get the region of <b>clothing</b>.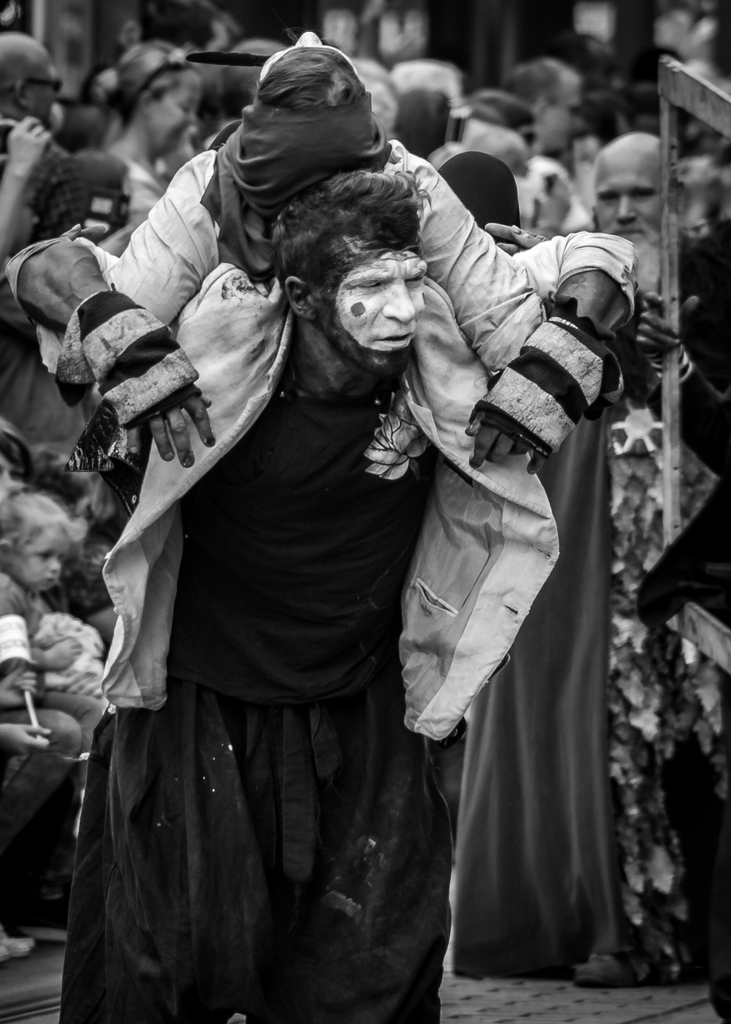
bbox=(0, 118, 19, 179).
